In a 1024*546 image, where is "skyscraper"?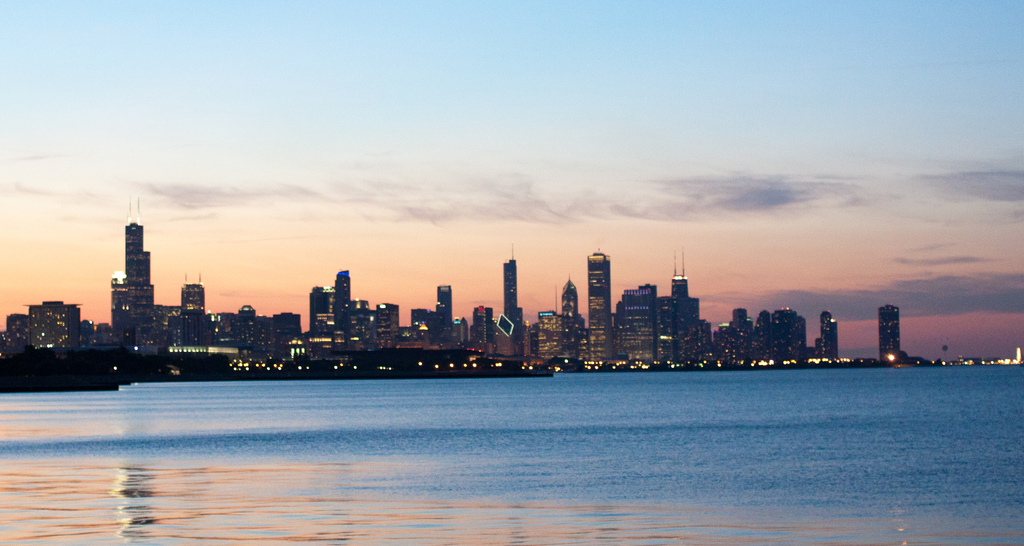
BBox(308, 273, 363, 356).
